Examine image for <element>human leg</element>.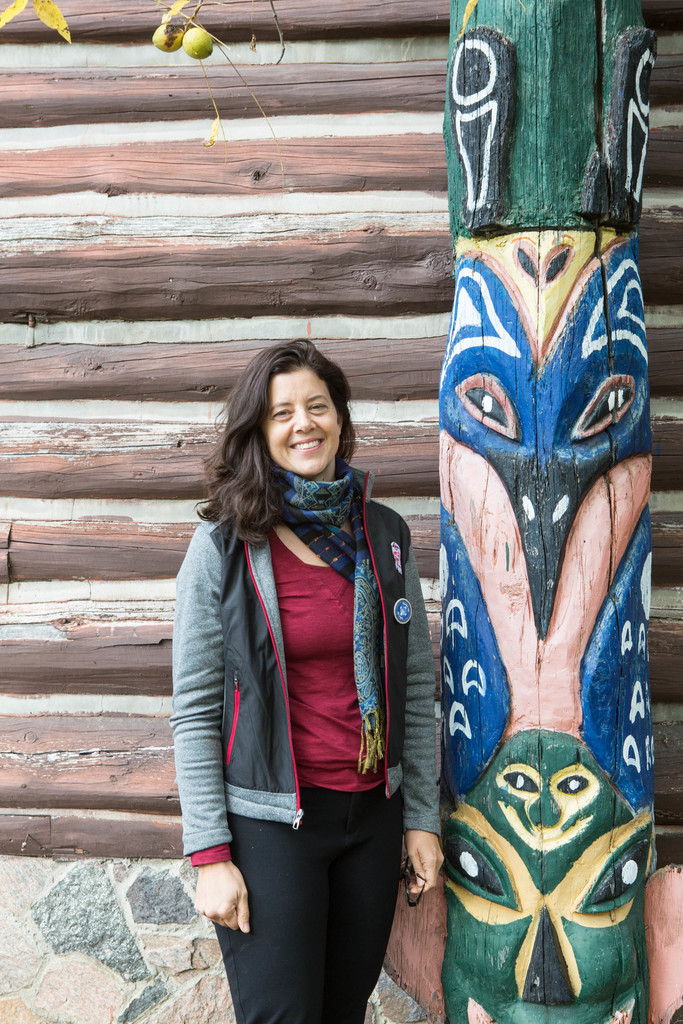
Examination result: select_region(214, 812, 325, 1023).
